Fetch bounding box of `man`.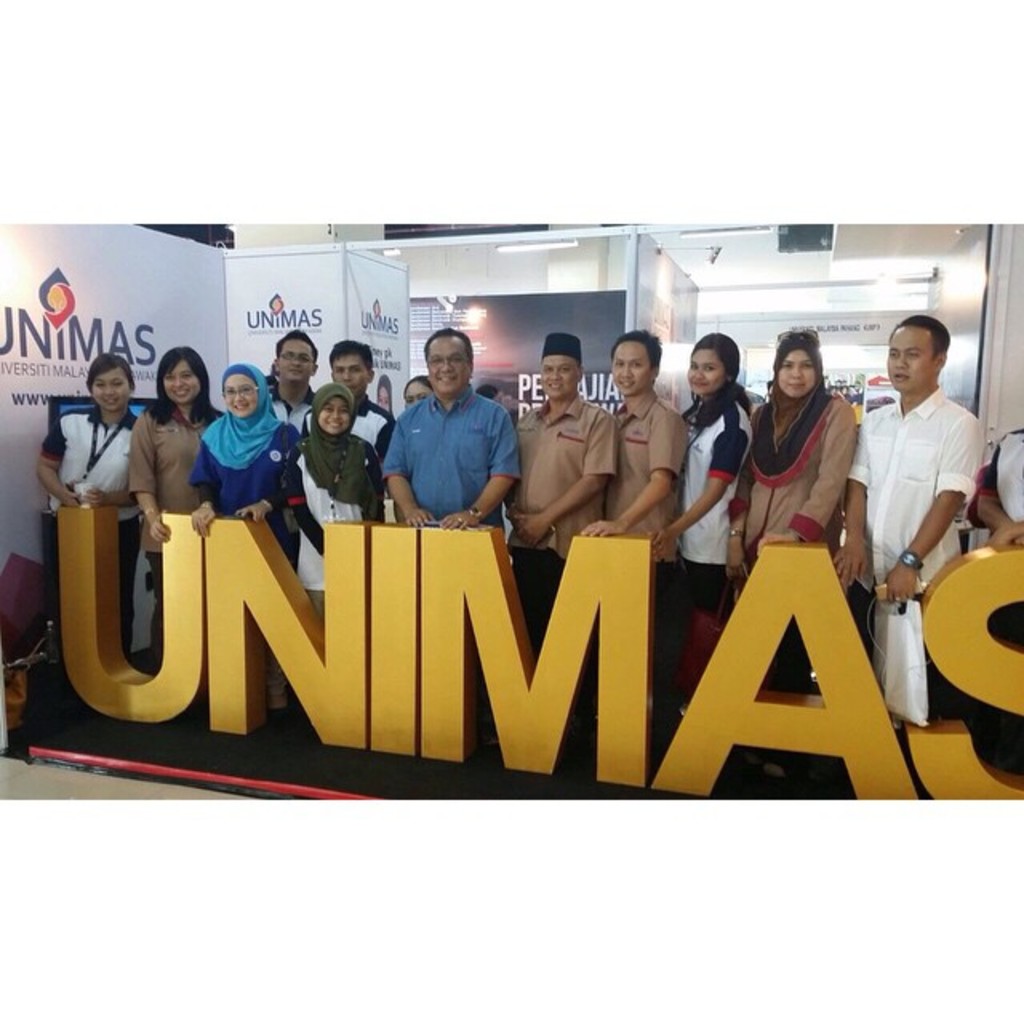
Bbox: bbox(861, 307, 1000, 666).
